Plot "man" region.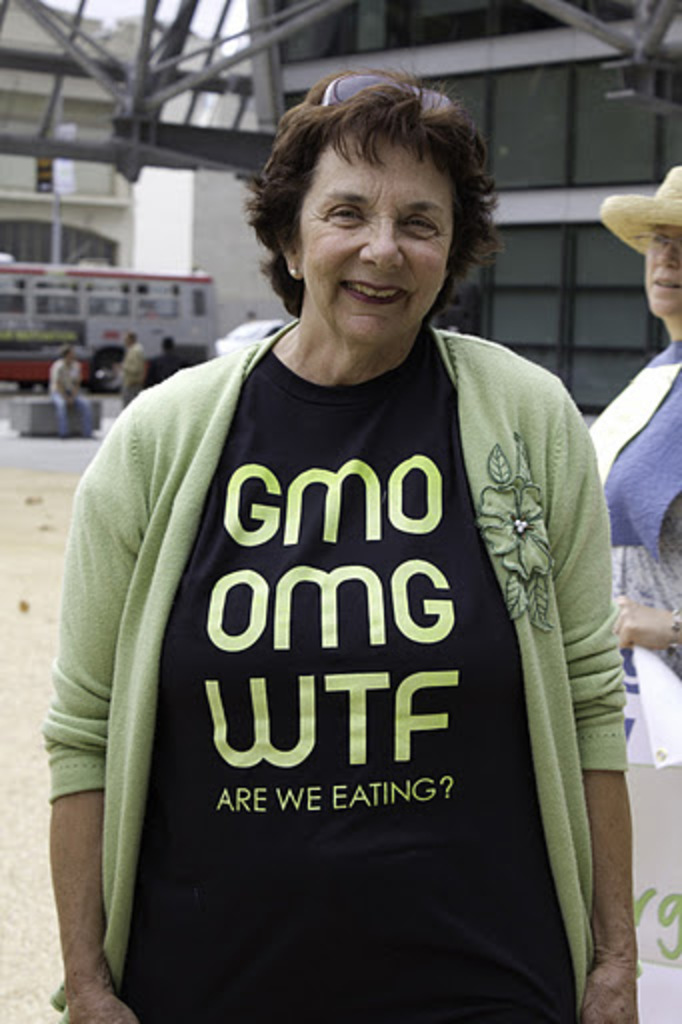
Plotted at [left=110, top=328, right=150, bottom=416].
